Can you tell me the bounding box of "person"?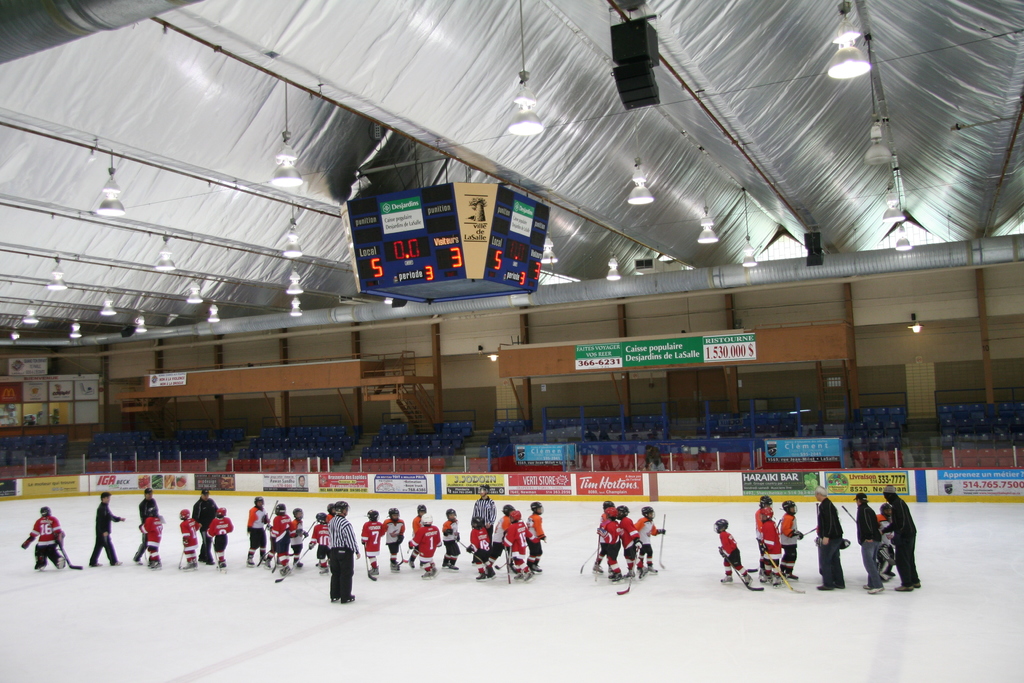
(633,506,664,570).
